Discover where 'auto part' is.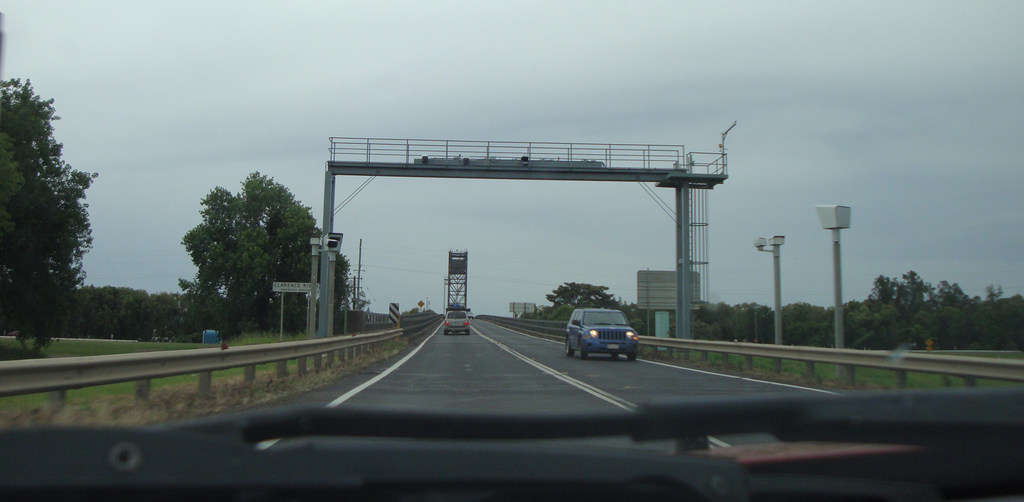
Discovered at [left=152, top=383, right=1023, bottom=448].
